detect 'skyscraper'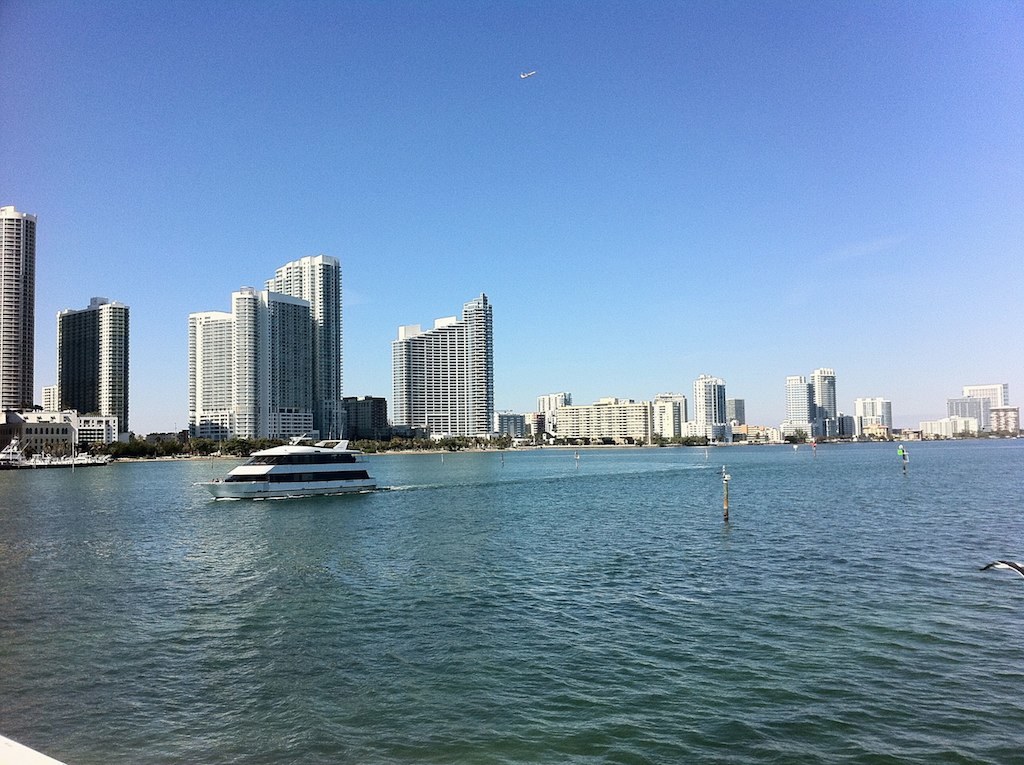
[714, 369, 744, 442]
